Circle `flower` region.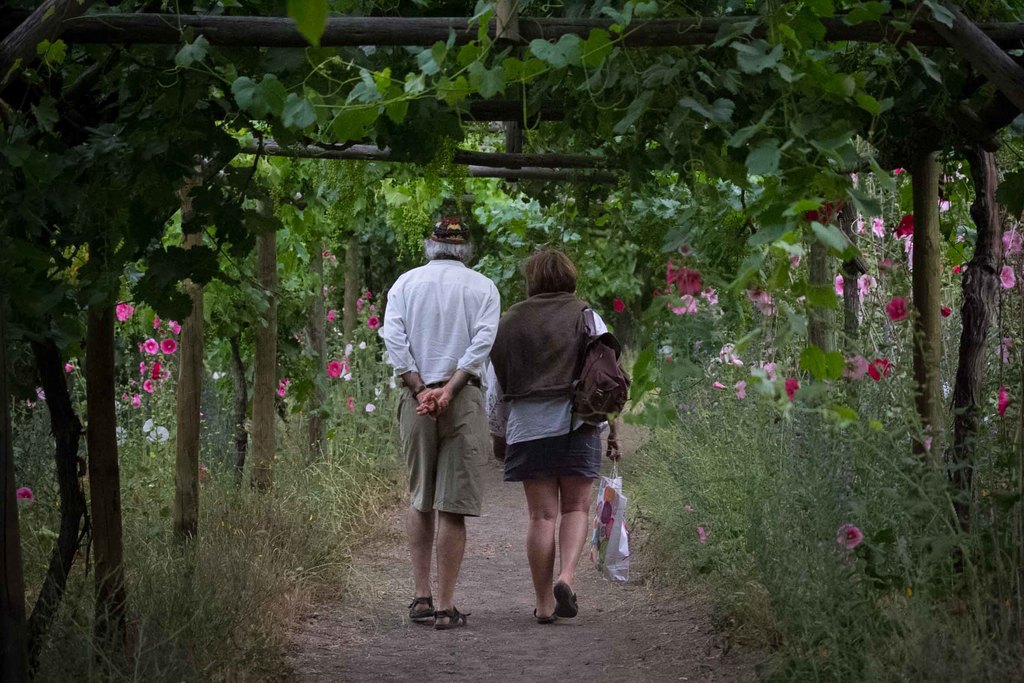
Region: bbox=[998, 383, 1009, 418].
